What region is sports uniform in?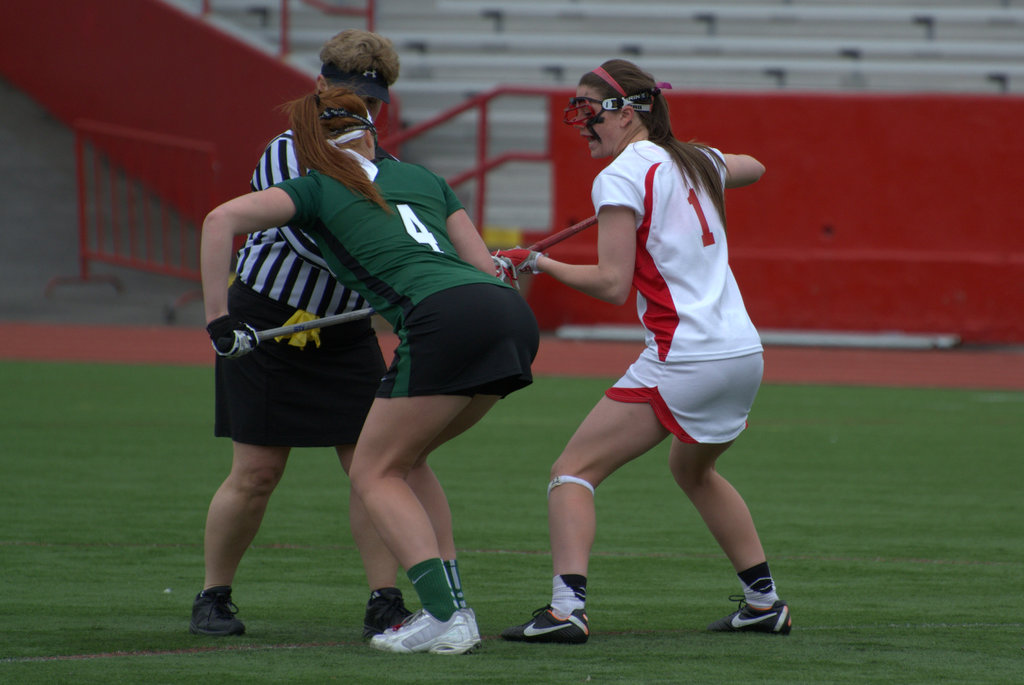
283, 143, 535, 415.
